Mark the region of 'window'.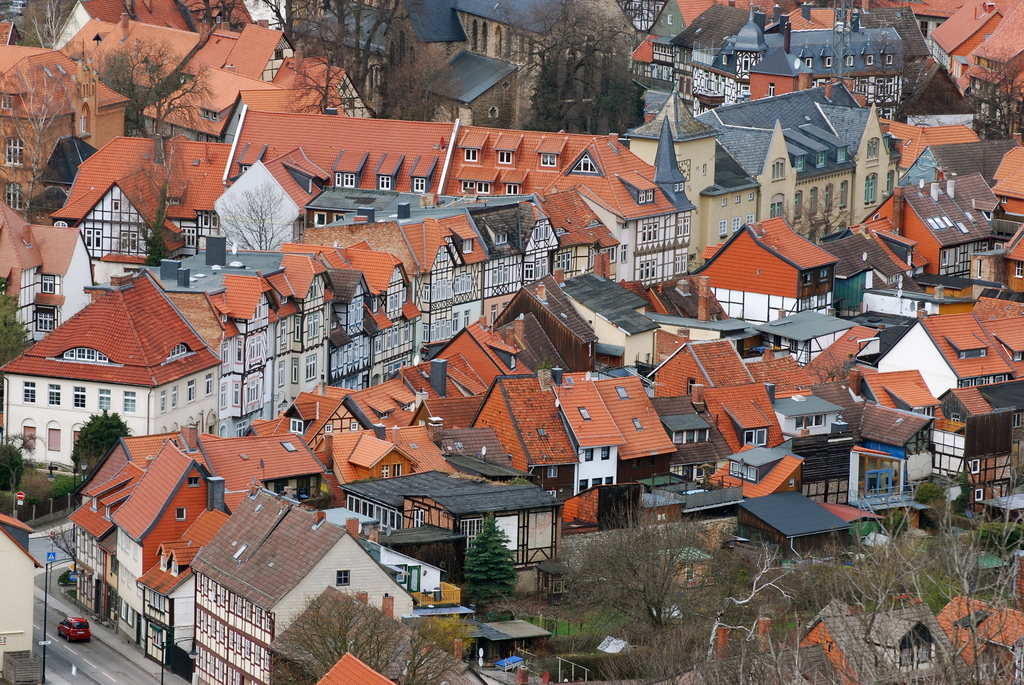
Region: rect(975, 484, 986, 501).
